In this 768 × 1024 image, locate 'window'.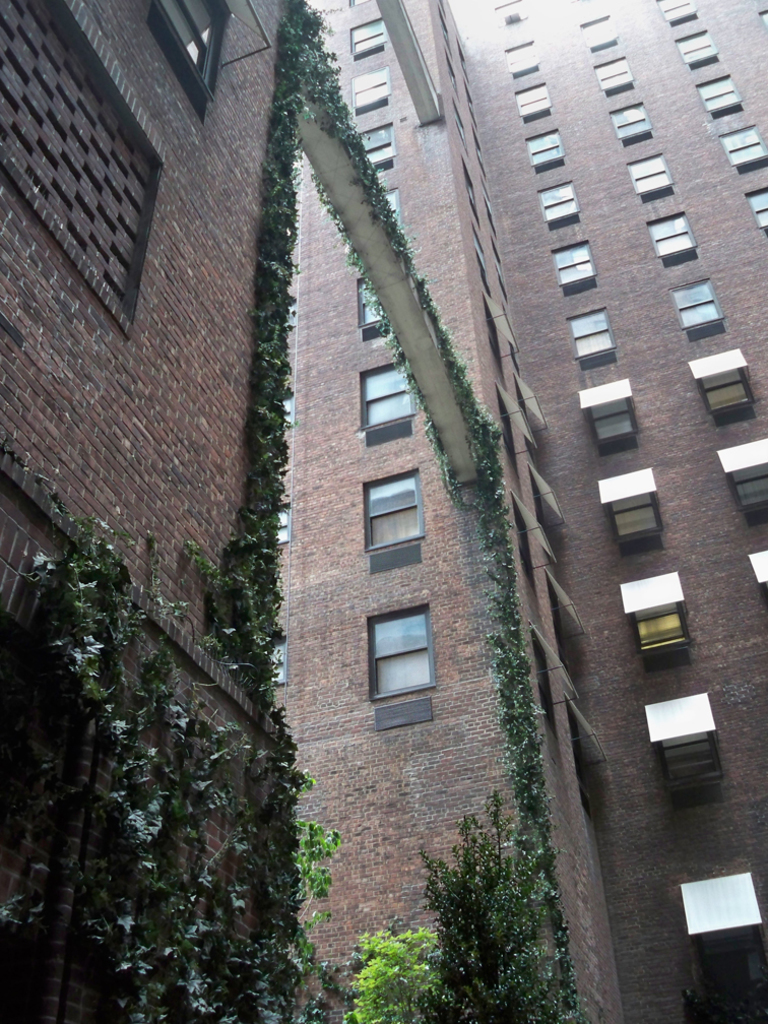
Bounding box: left=691, top=363, right=757, bottom=409.
